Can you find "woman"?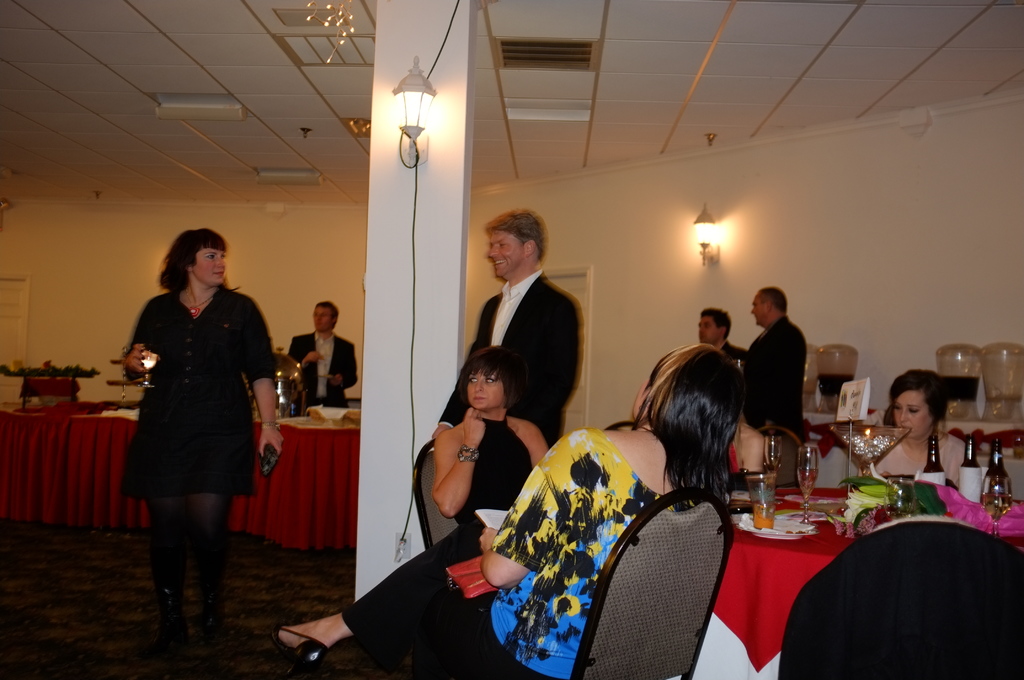
Yes, bounding box: x1=726 y1=360 x2=774 y2=477.
